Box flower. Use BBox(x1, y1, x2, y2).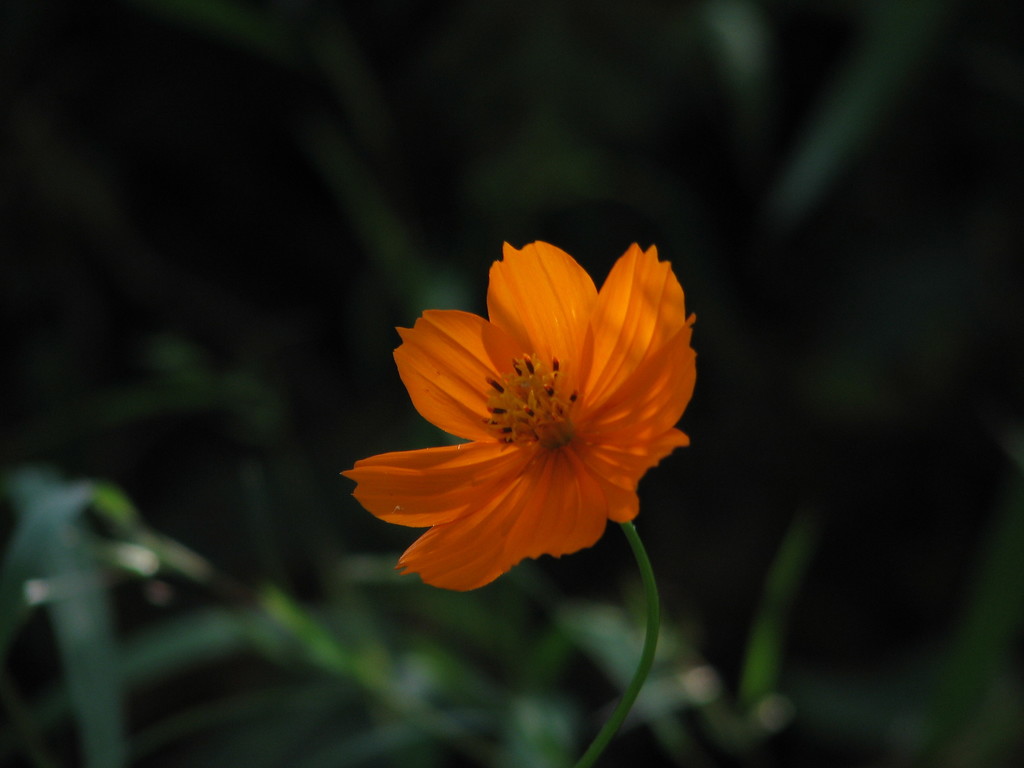
BBox(348, 236, 709, 594).
